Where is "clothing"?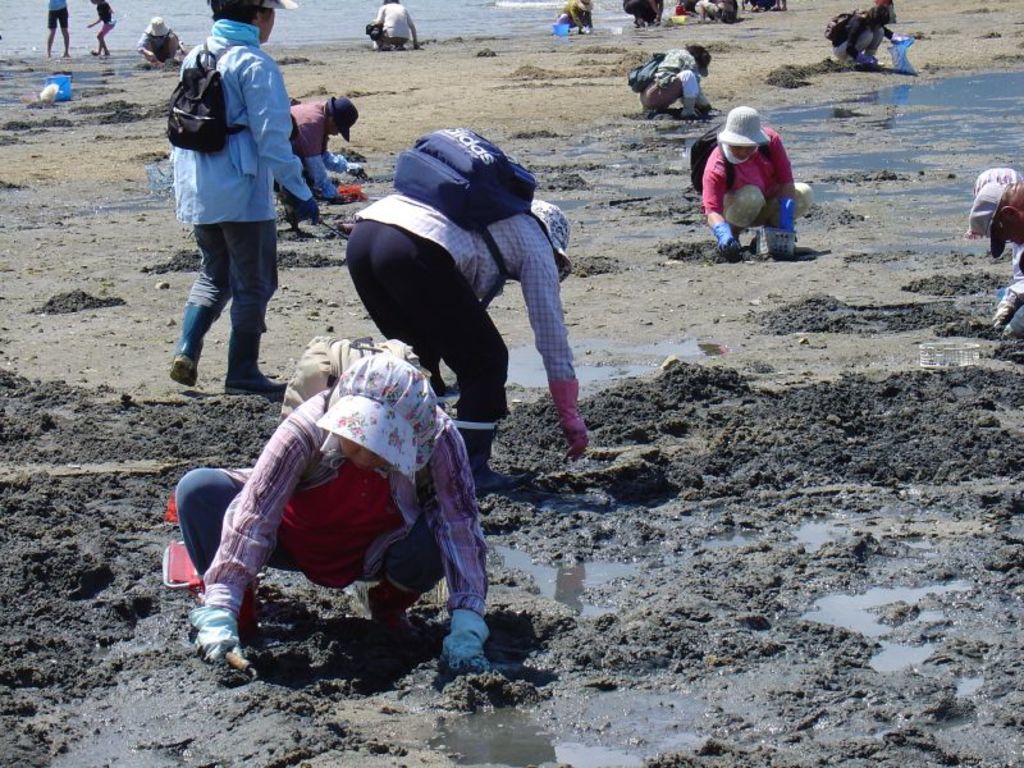
box=[620, 0, 664, 26].
